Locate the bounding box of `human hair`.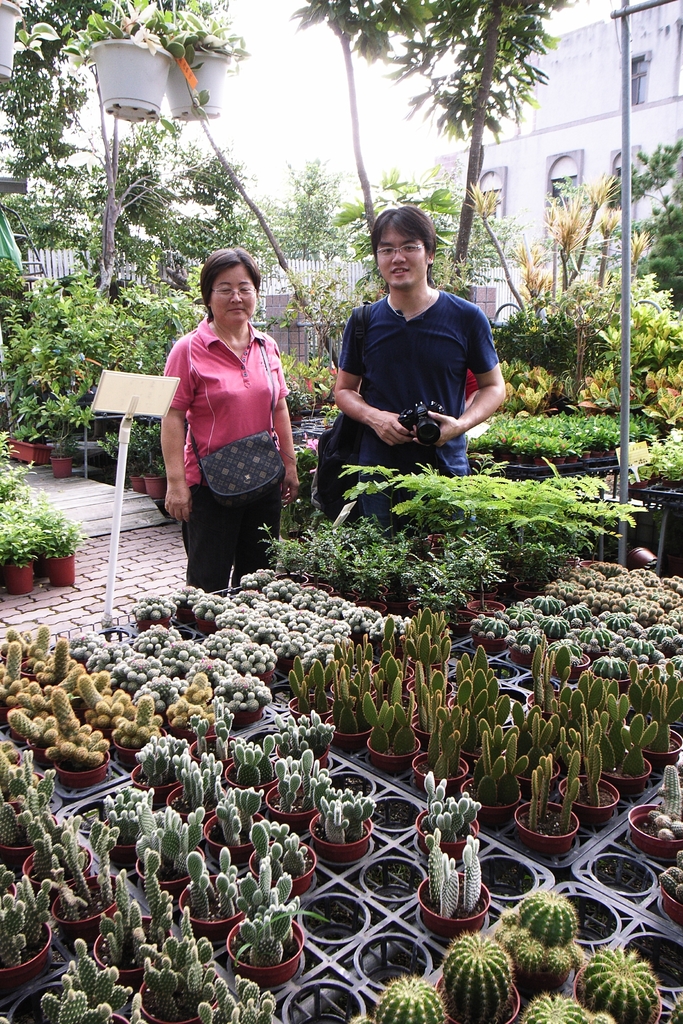
Bounding box: (x1=186, y1=242, x2=259, y2=328).
